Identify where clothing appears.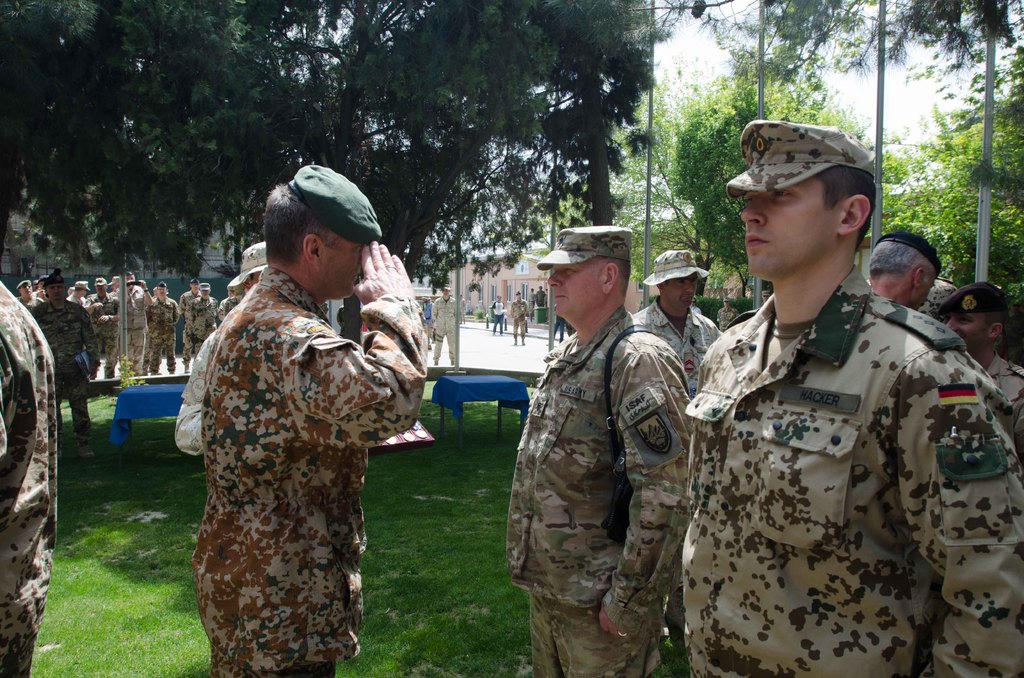
Appears at rect(919, 278, 962, 309).
